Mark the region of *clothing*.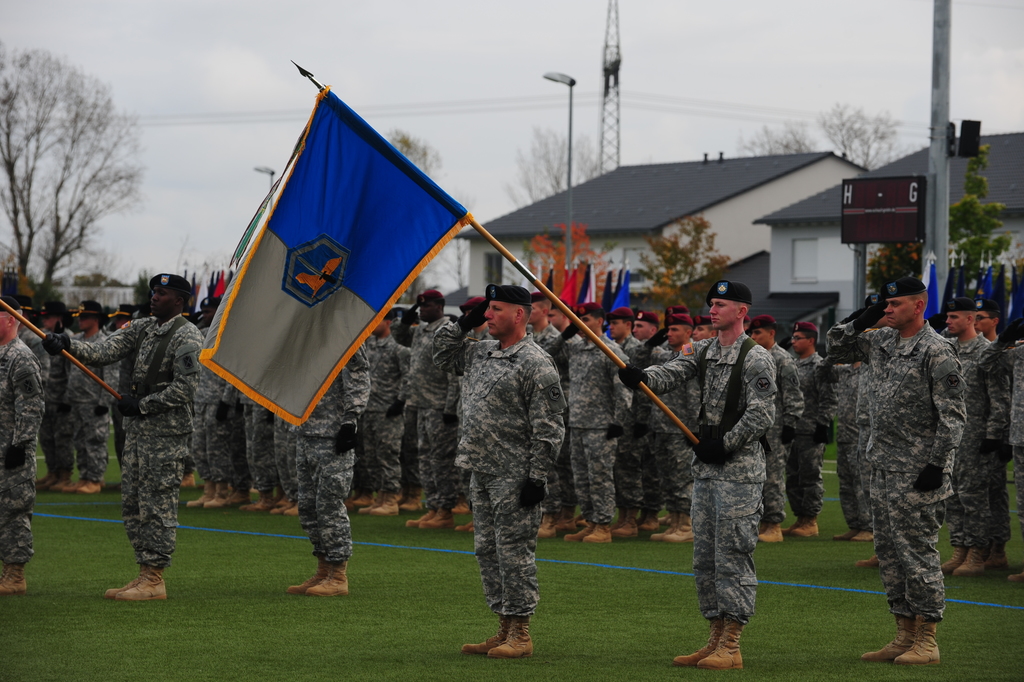
Region: detection(396, 319, 460, 507).
